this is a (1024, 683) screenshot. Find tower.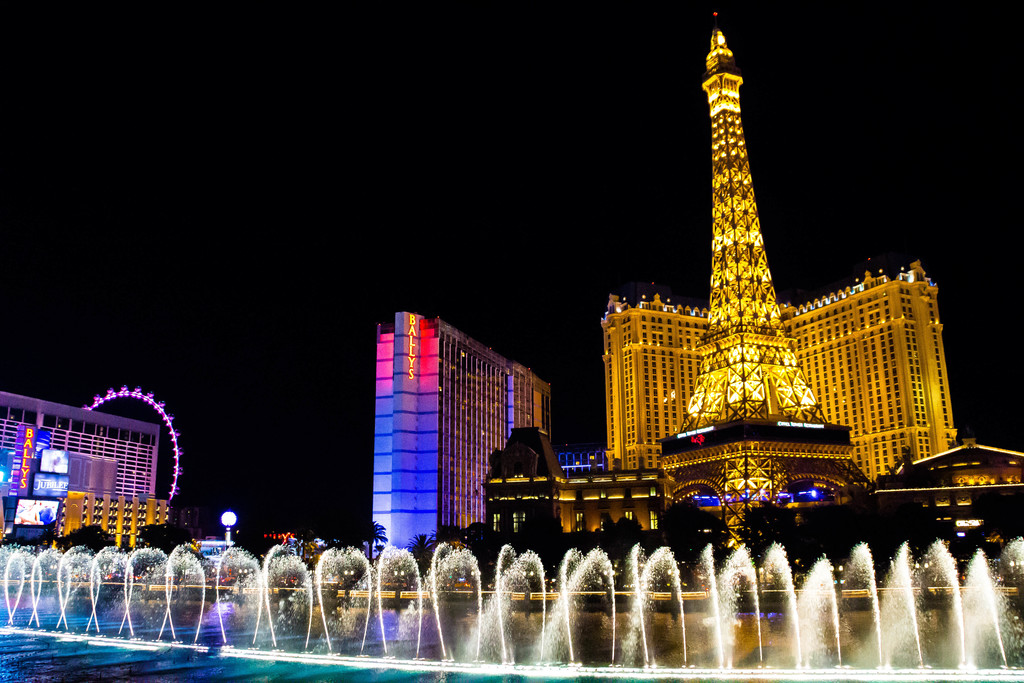
Bounding box: 0 385 168 555.
